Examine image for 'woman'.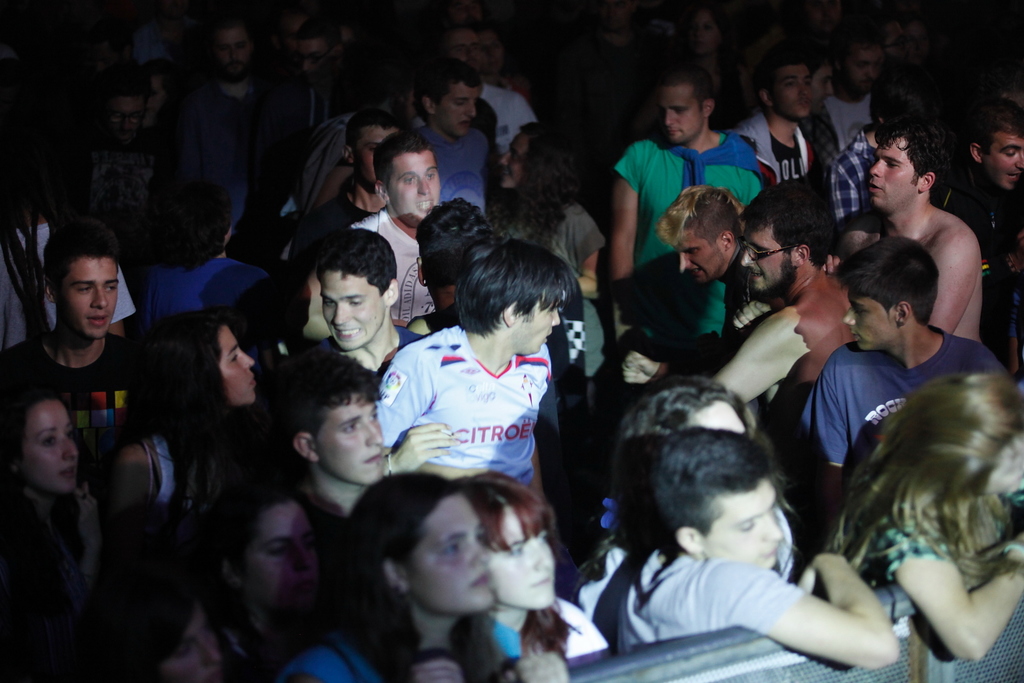
Examination result: box=[278, 477, 566, 682].
